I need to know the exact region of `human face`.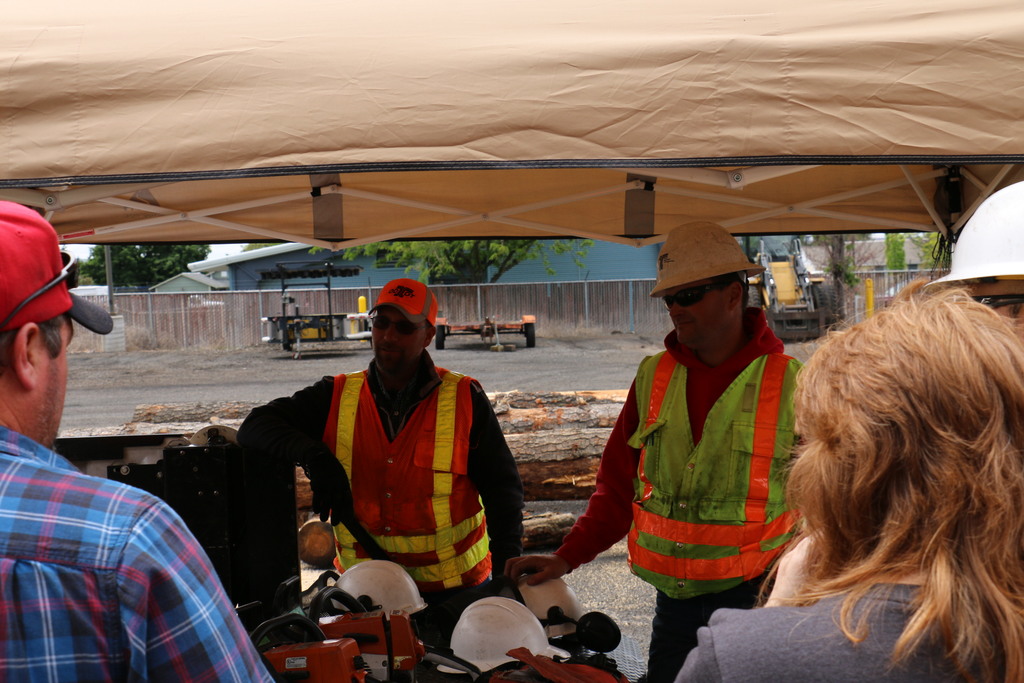
Region: <box>660,280,723,347</box>.
